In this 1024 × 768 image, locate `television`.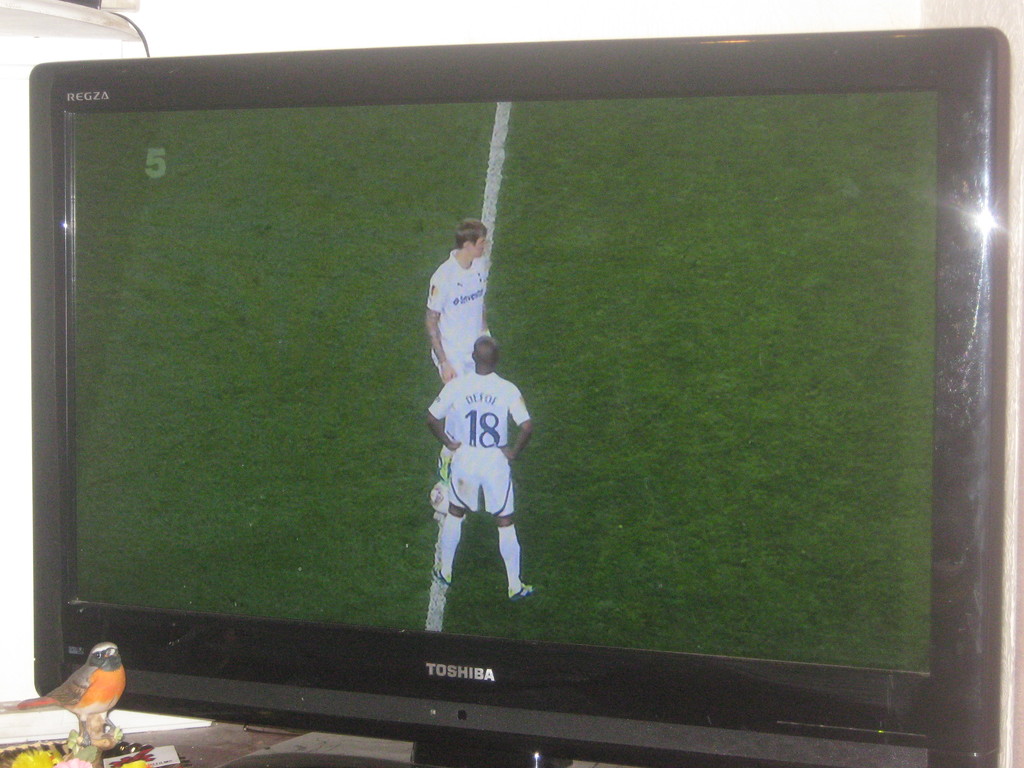
Bounding box: bbox(30, 26, 1014, 767).
